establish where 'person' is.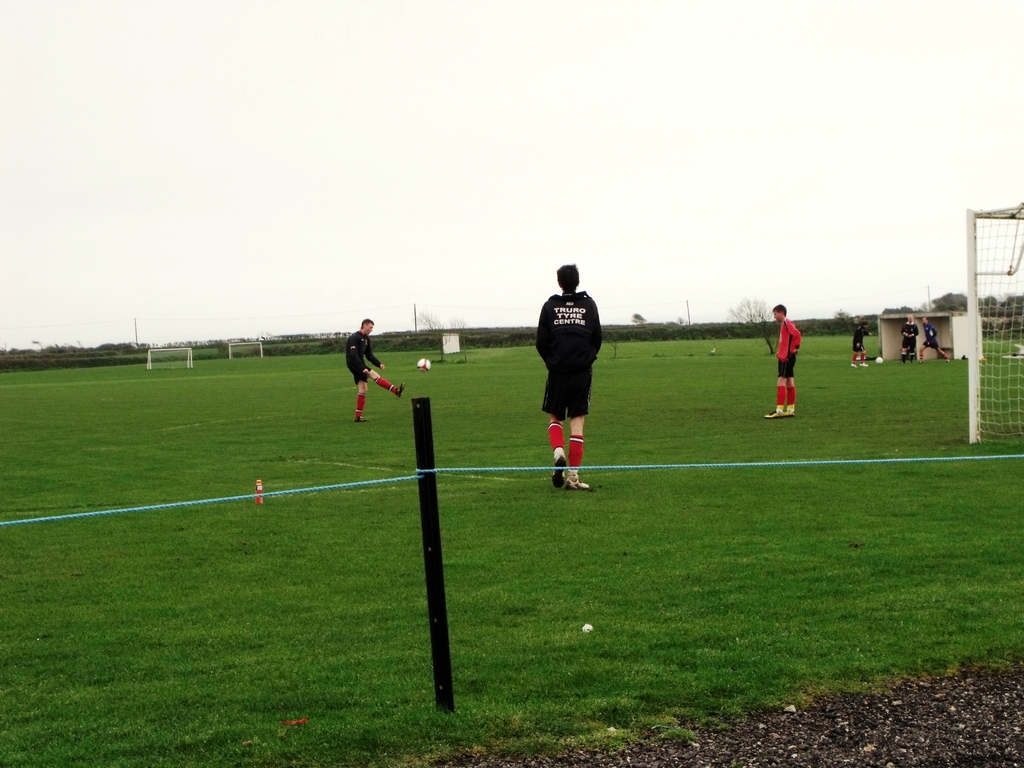
Established at [x1=346, y1=316, x2=406, y2=422].
